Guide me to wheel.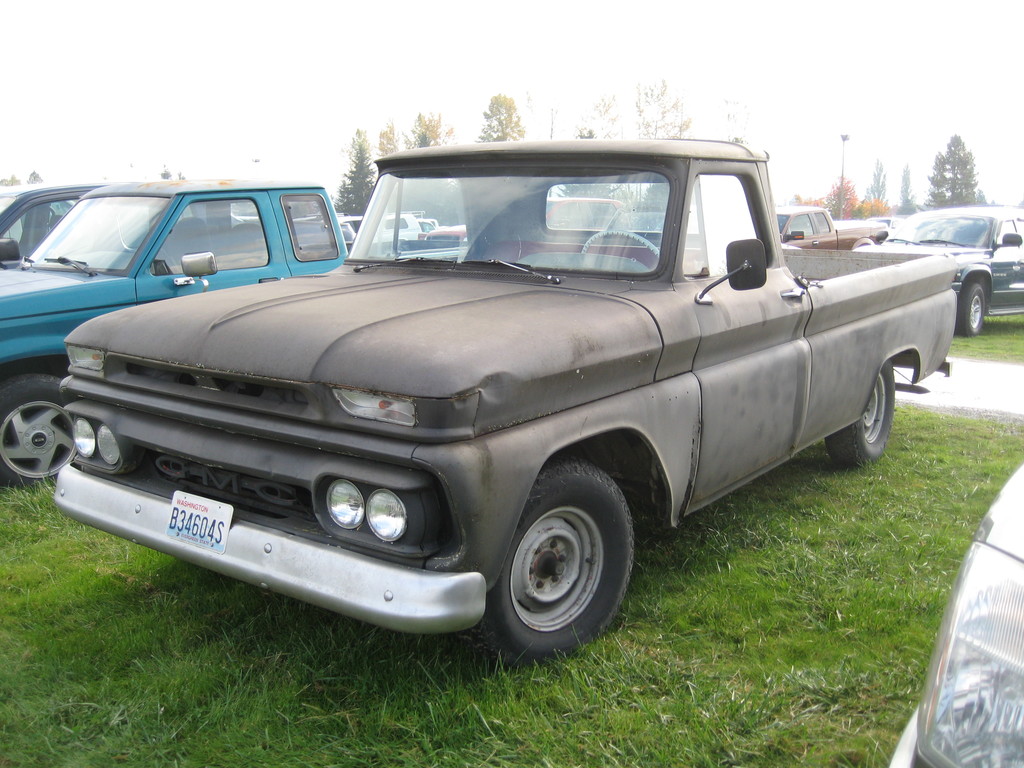
Guidance: box(0, 372, 83, 491).
